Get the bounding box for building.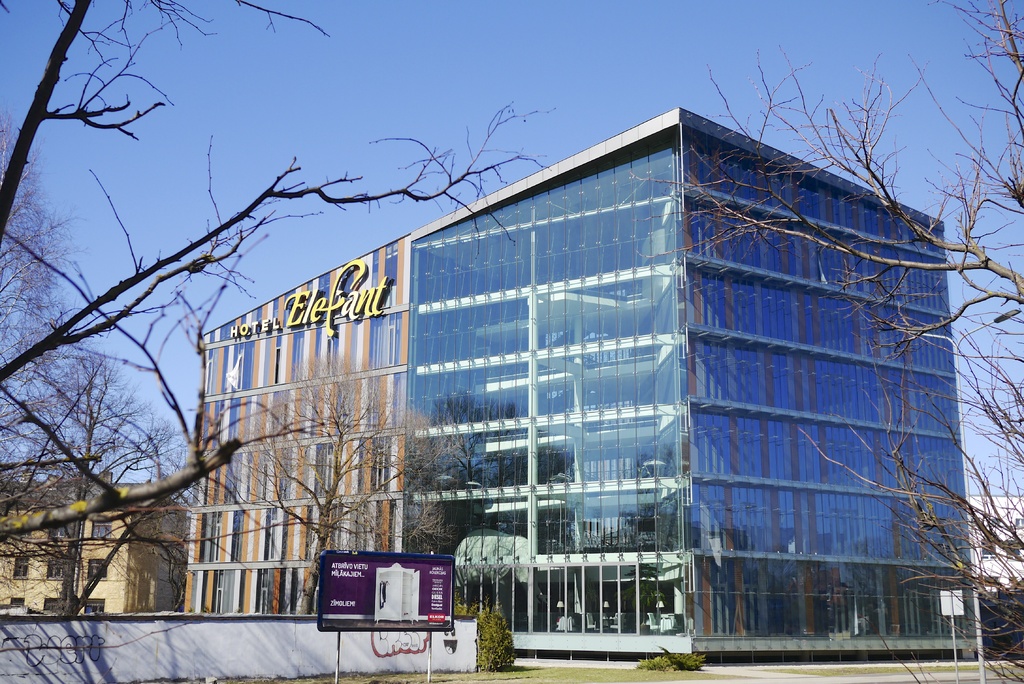
rect(0, 475, 189, 610).
